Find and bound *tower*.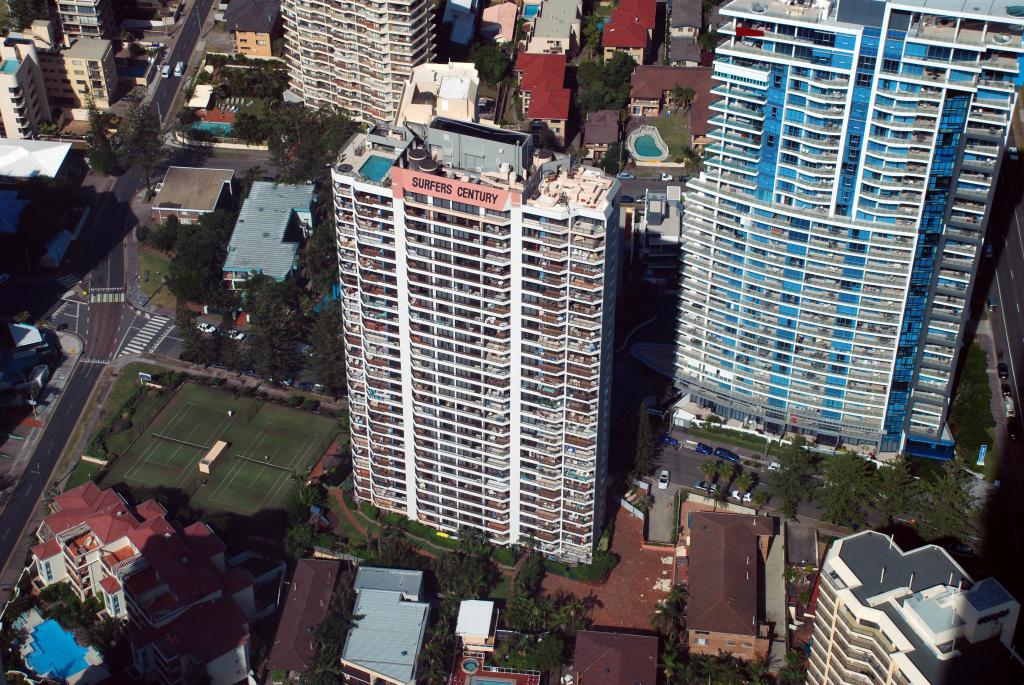
Bound: box=[284, 0, 425, 136].
